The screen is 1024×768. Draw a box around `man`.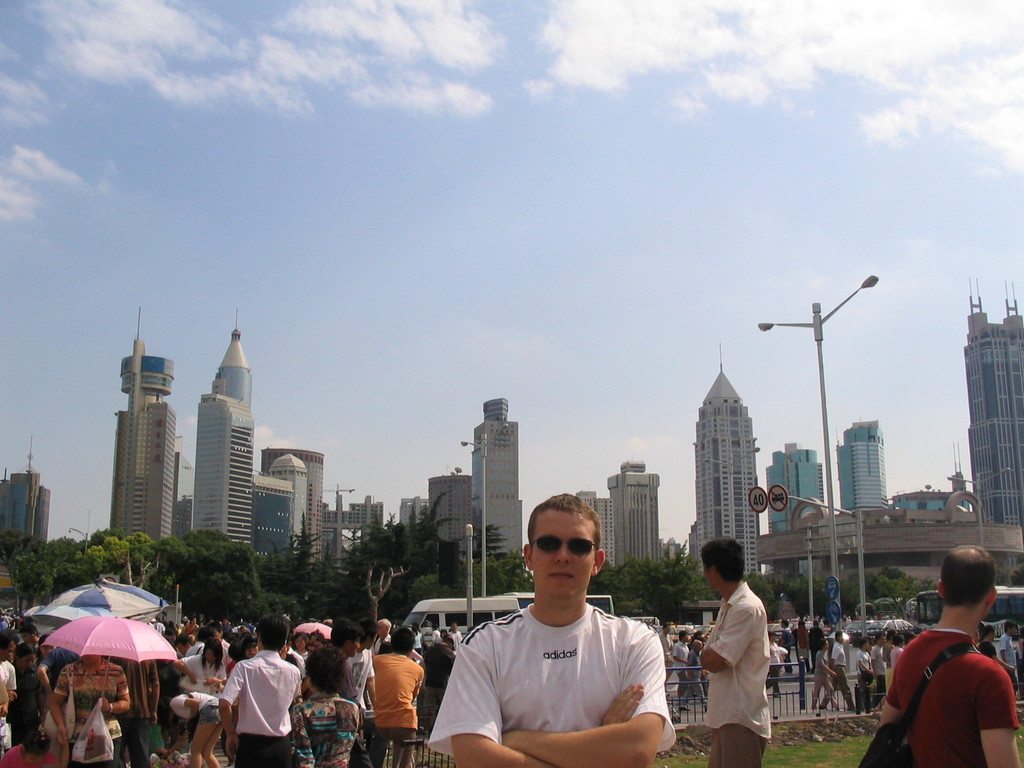
<bbox>694, 533, 773, 767</bbox>.
